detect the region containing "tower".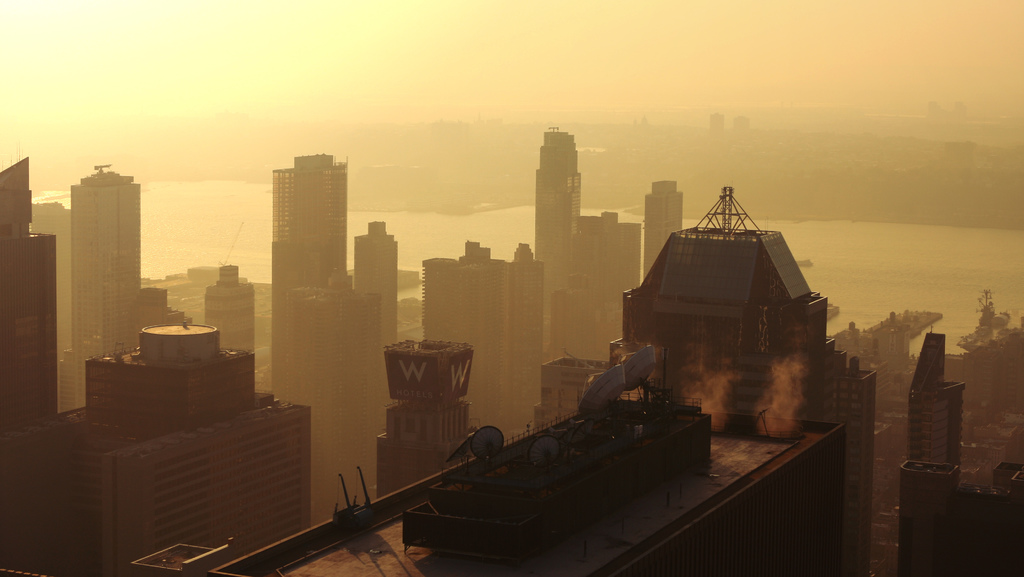
bbox(75, 168, 145, 395).
